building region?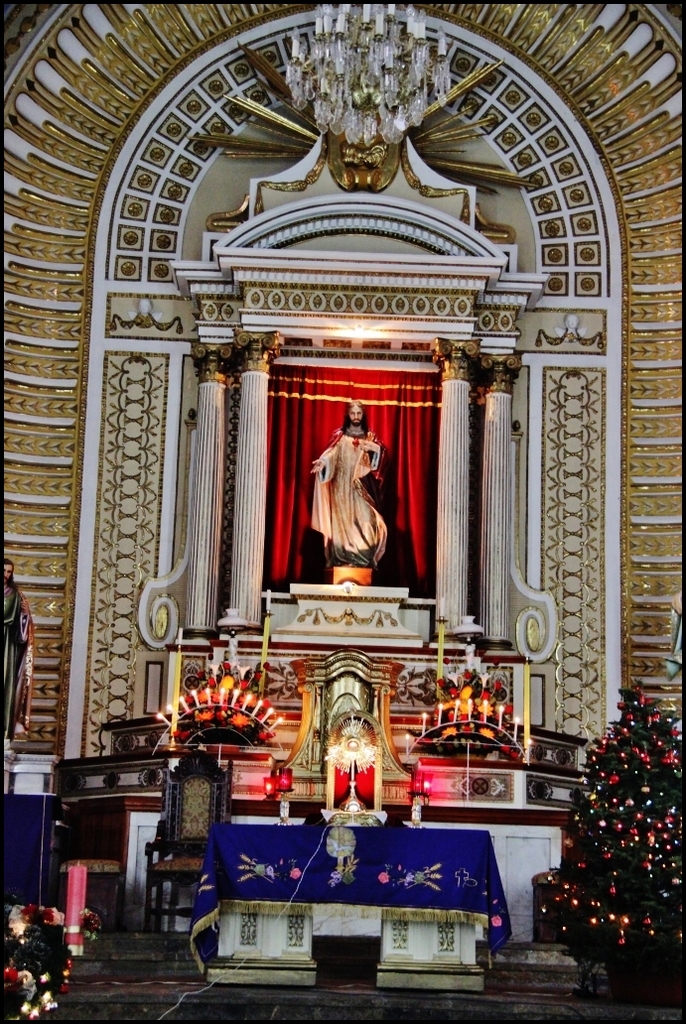
x1=0 y1=0 x2=685 y2=1023
